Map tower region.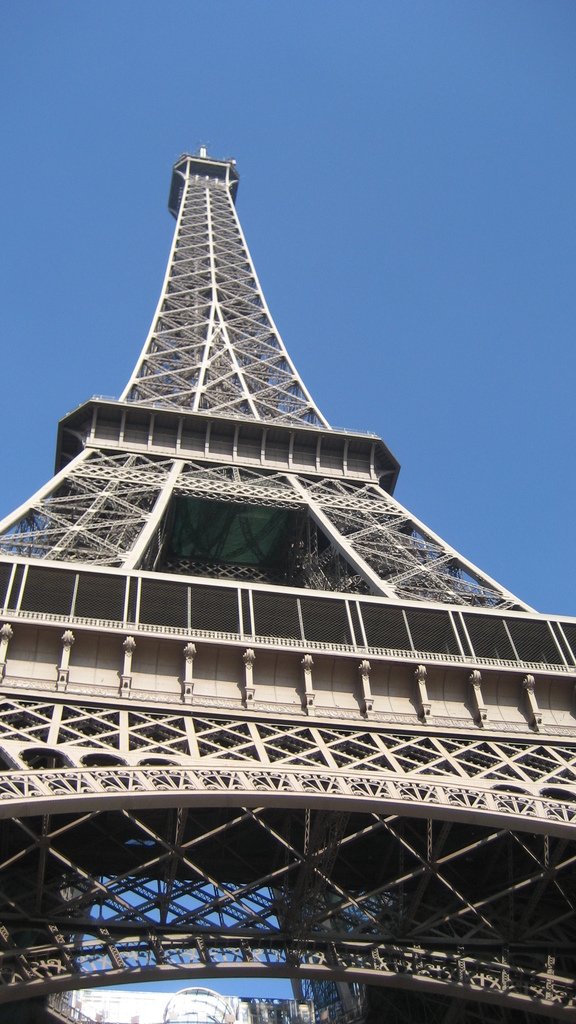
Mapped to locate(0, 94, 547, 895).
